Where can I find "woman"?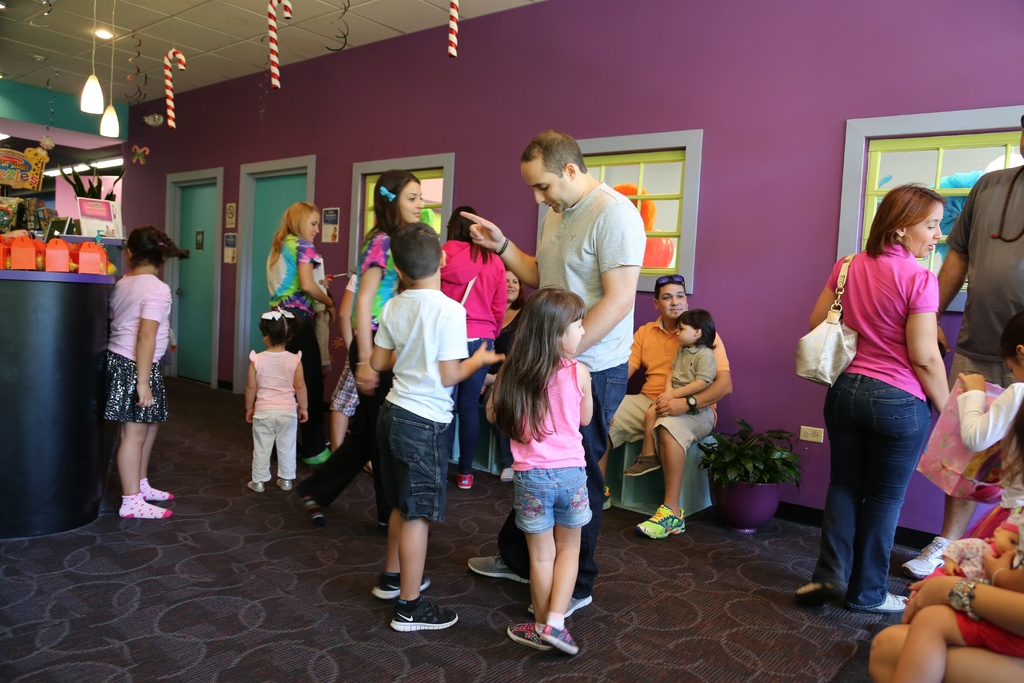
You can find it at (left=493, top=268, right=529, bottom=347).
